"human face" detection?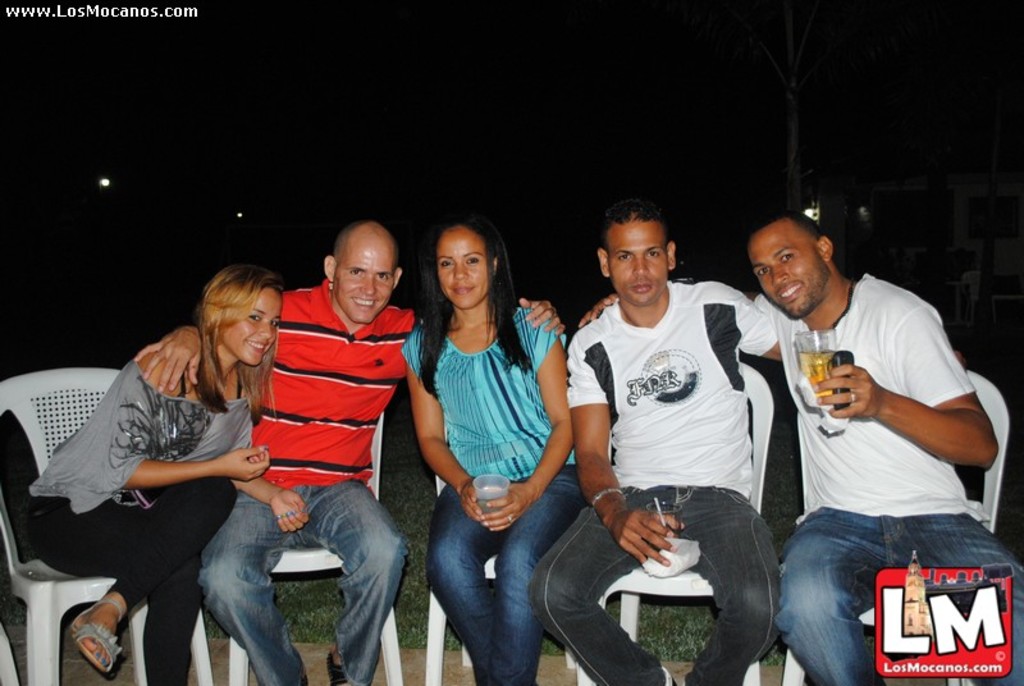
<region>337, 237, 389, 323</region>
